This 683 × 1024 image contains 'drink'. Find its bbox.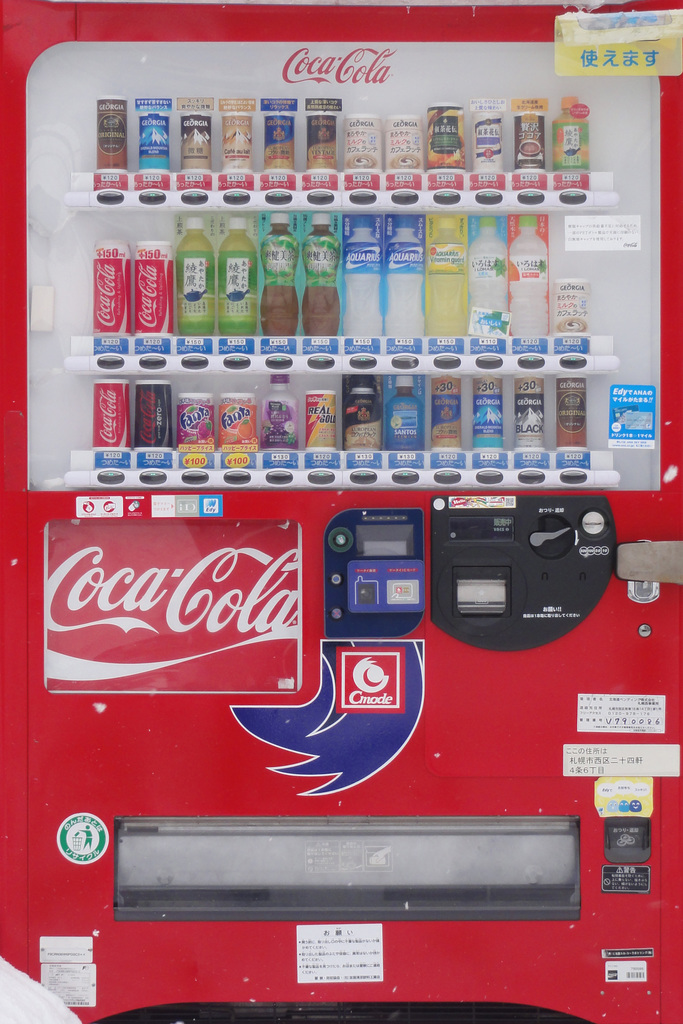
bbox(92, 241, 133, 332).
